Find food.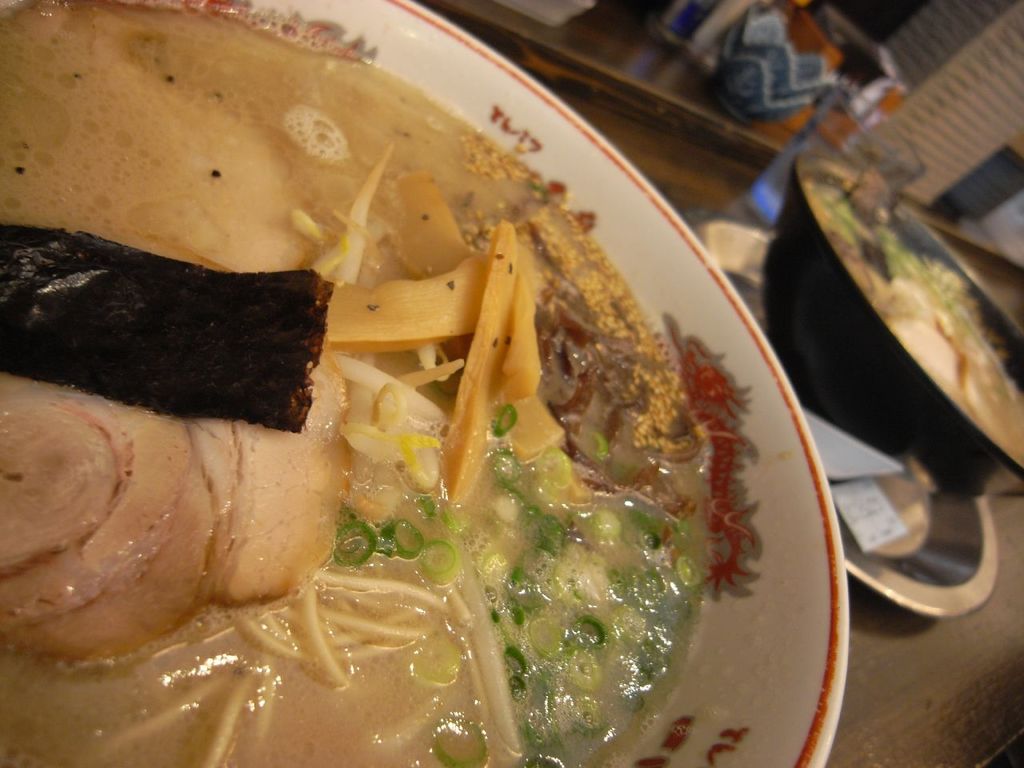
[x1=802, y1=183, x2=1023, y2=465].
